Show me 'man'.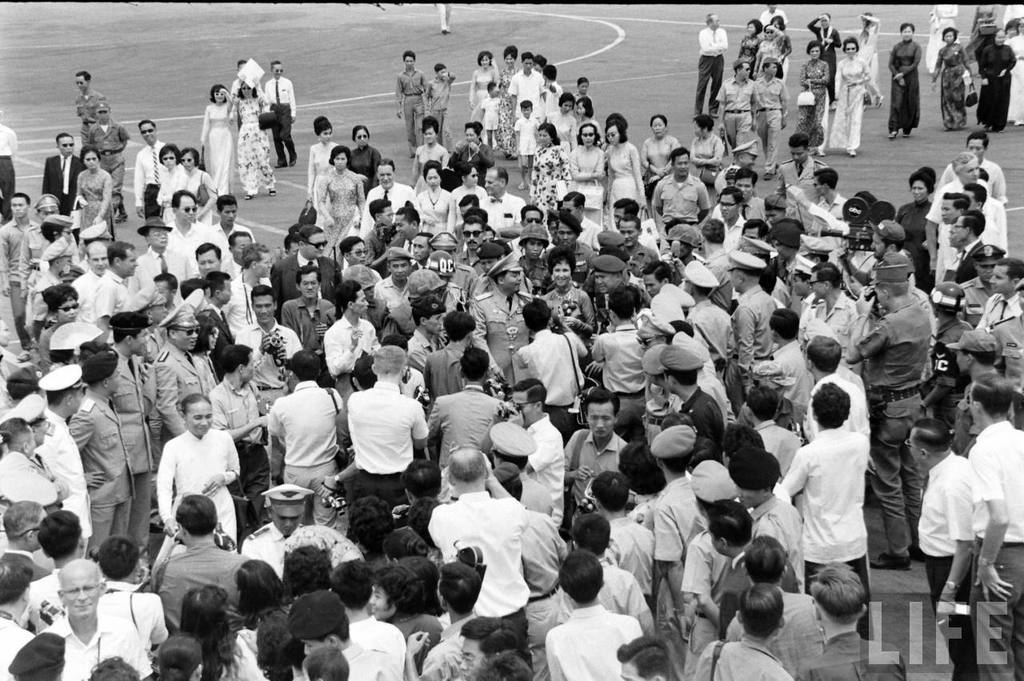
'man' is here: BBox(771, 375, 866, 627).
